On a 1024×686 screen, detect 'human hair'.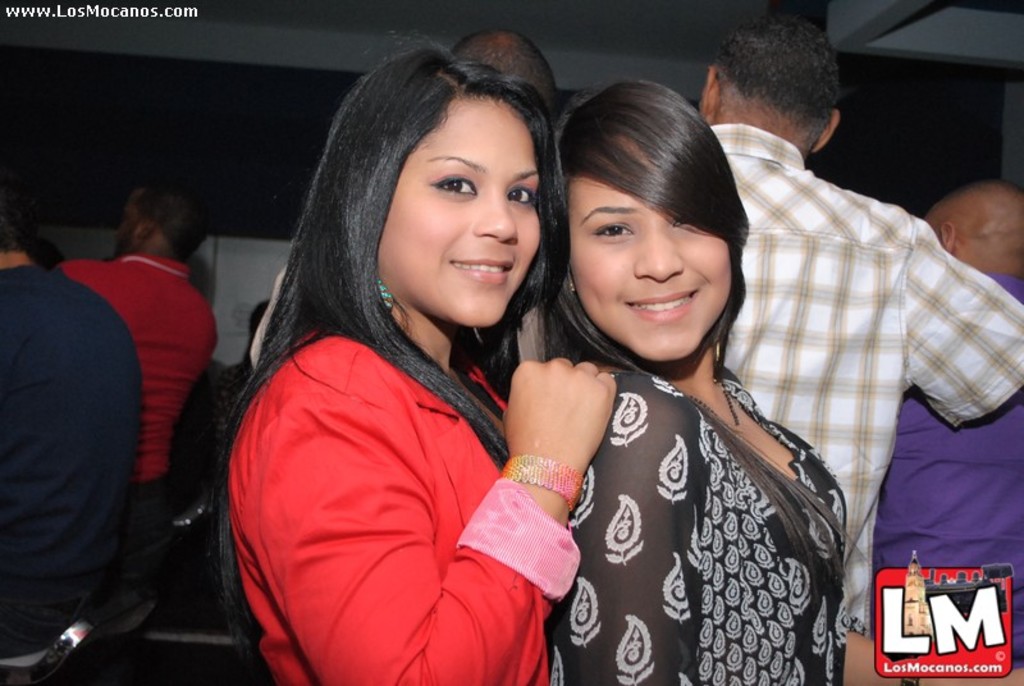
box=[712, 14, 840, 152].
